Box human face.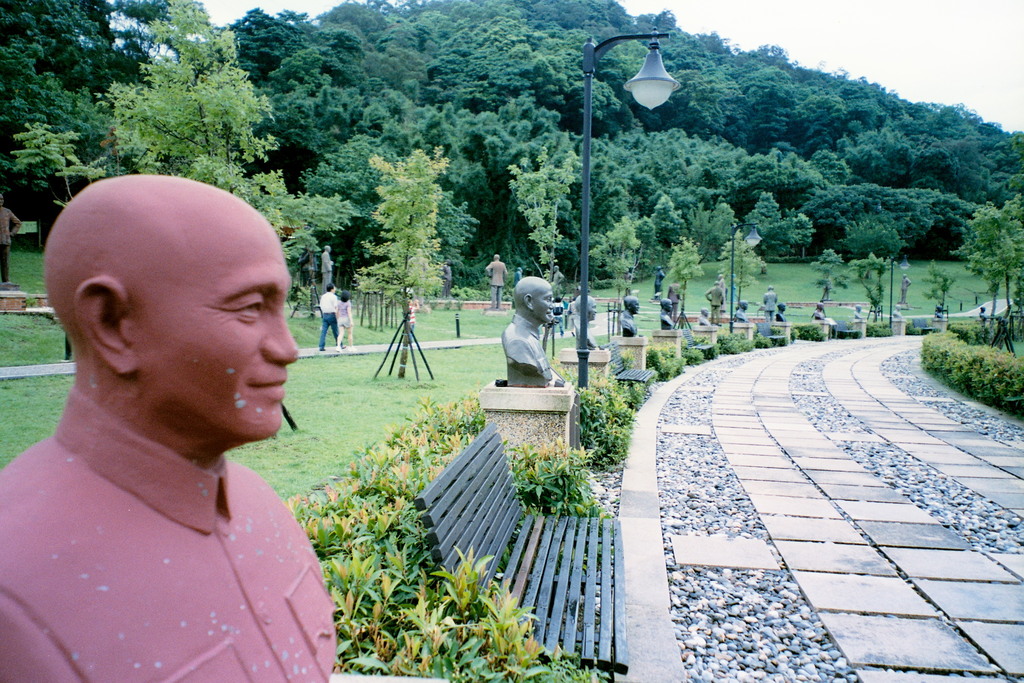
region(132, 217, 300, 443).
